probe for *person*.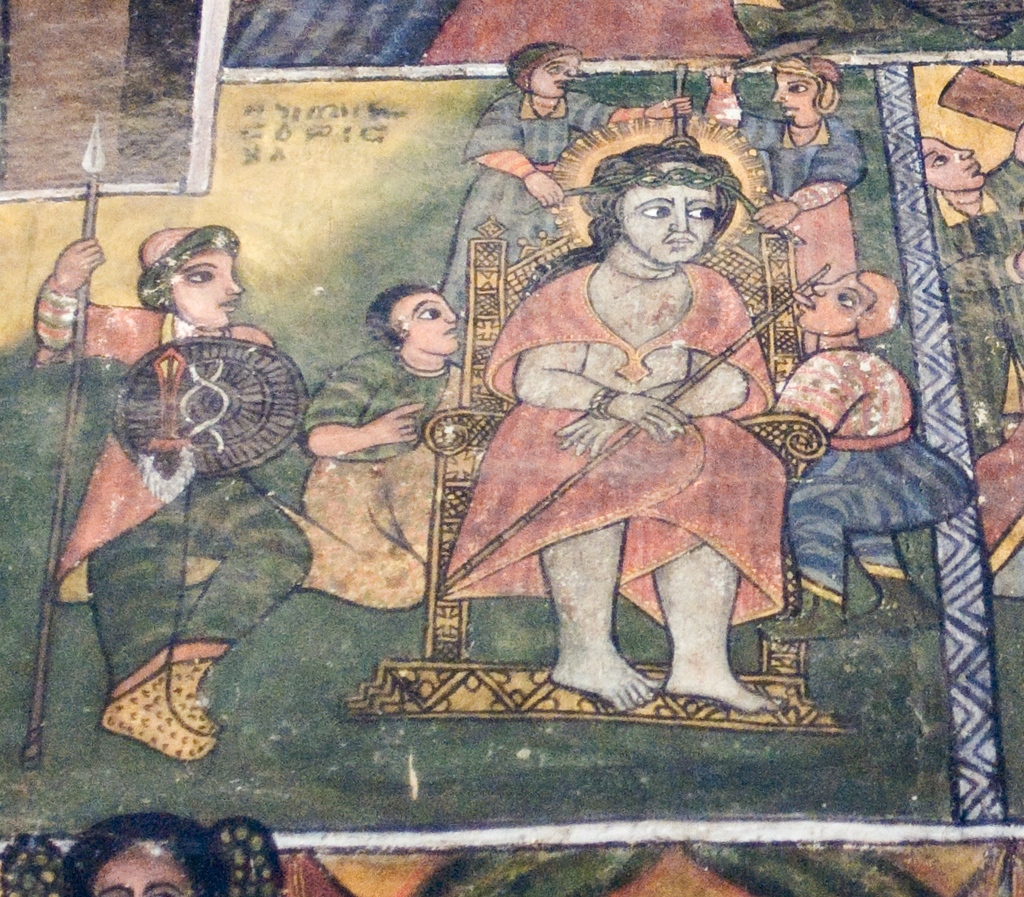
Probe result: 760 269 969 643.
